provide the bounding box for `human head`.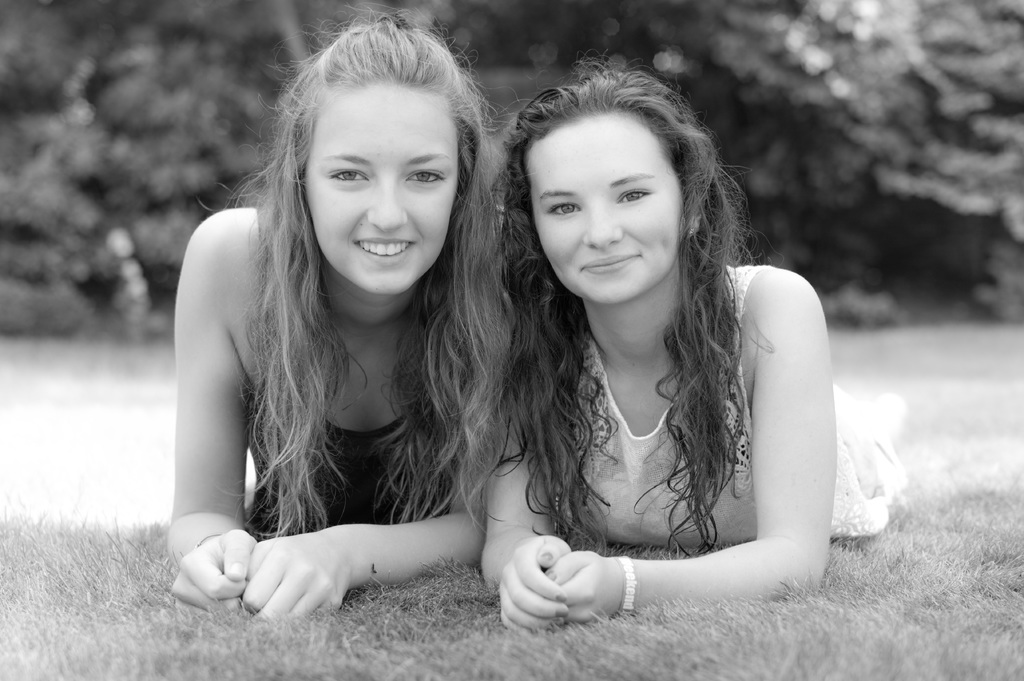
x1=284 y1=20 x2=481 y2=297.
